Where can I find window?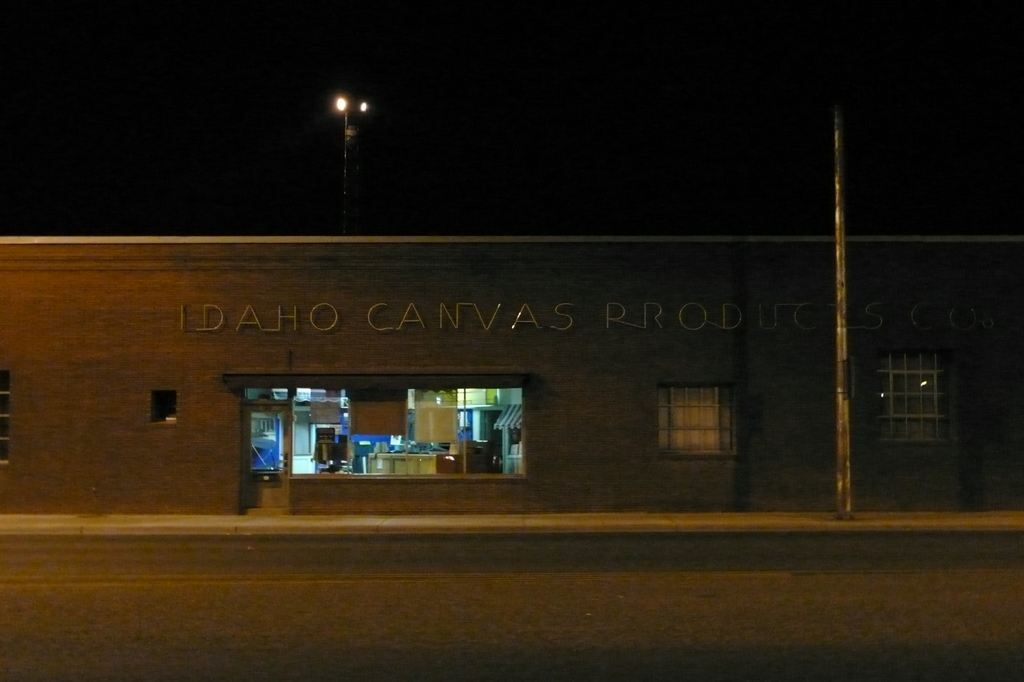
You can find it at region(0, 372, 14, 465).
